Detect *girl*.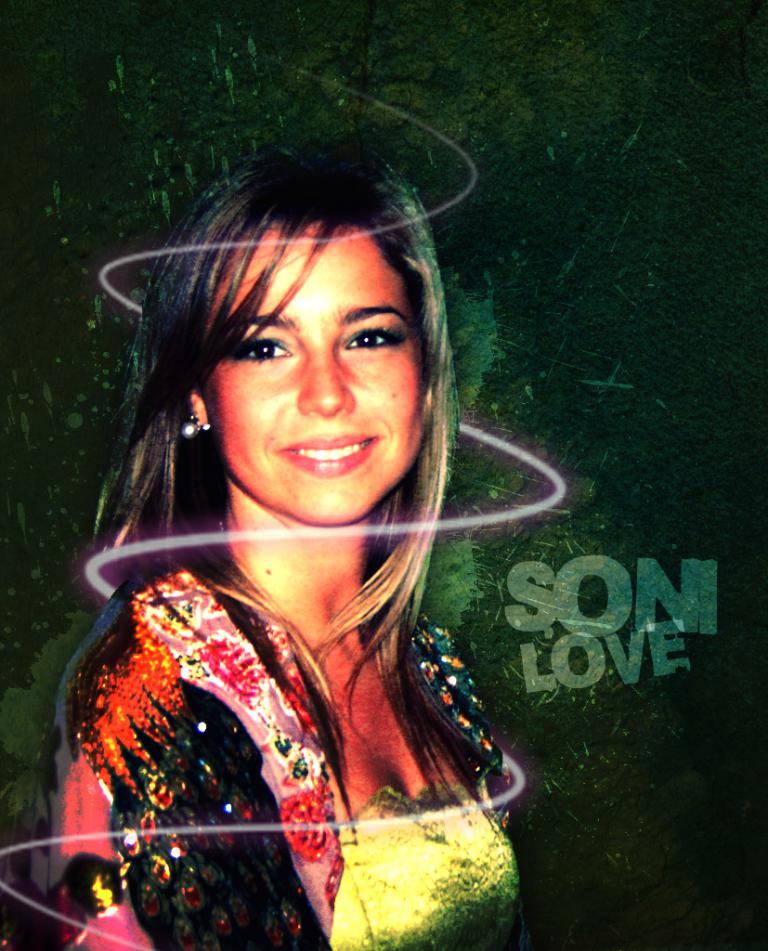
Detected at {"left": 59, "top": 156, "right": 519, "bottom": 944}.
